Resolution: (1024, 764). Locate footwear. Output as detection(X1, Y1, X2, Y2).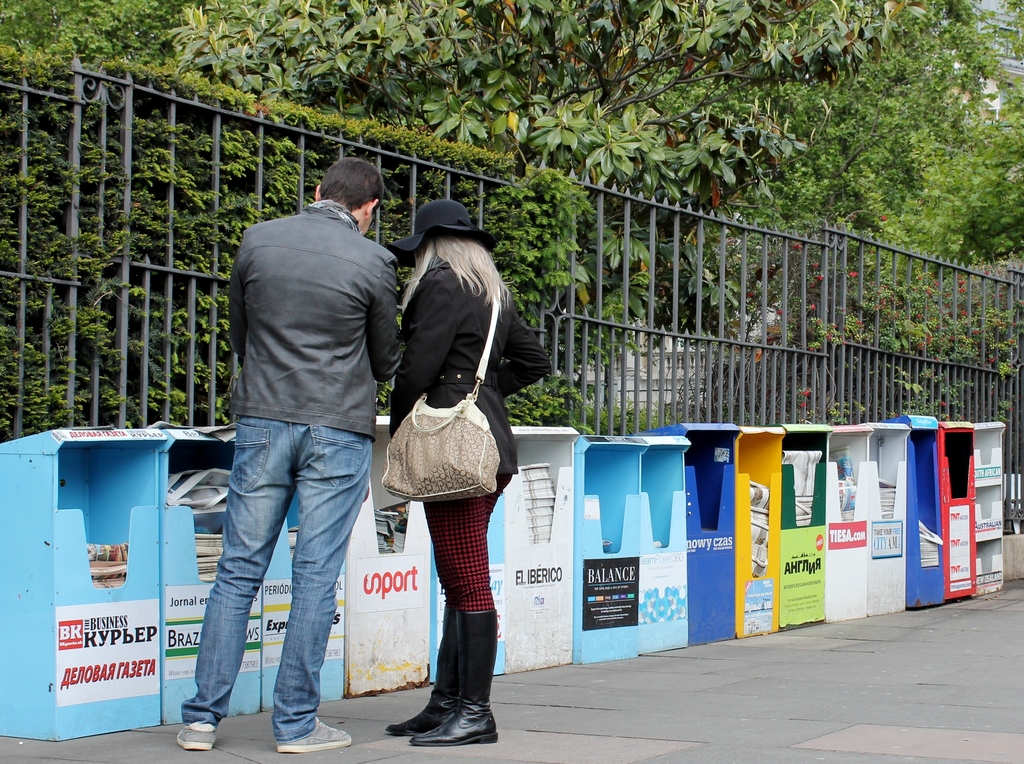
detection(408, 610, 494, 745).
